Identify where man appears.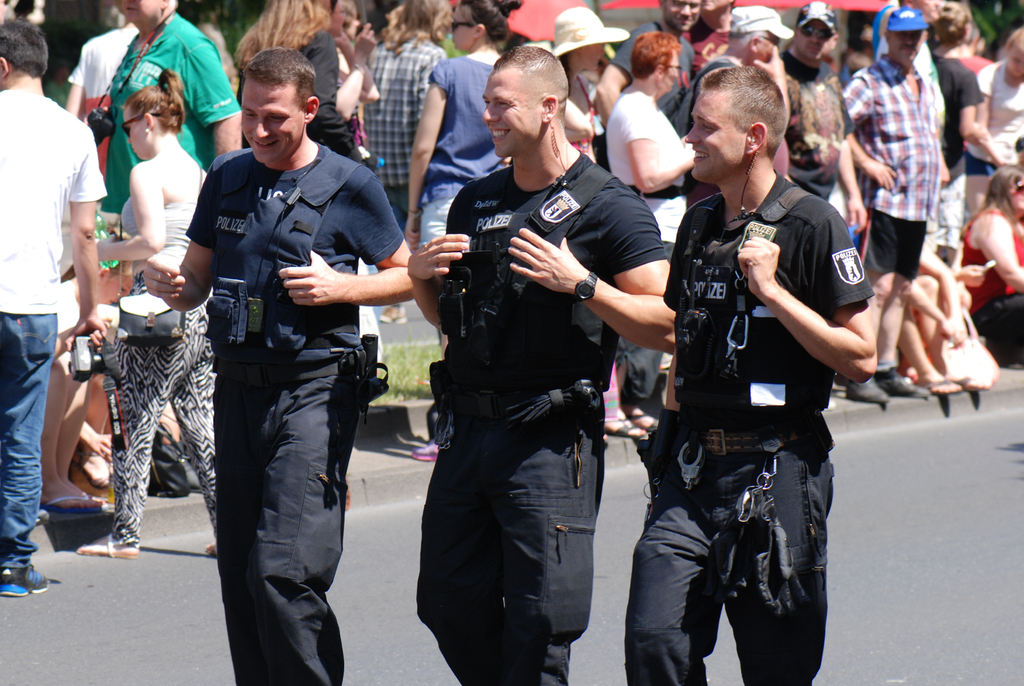
Appears at detection(596, 0, 703, 124).
